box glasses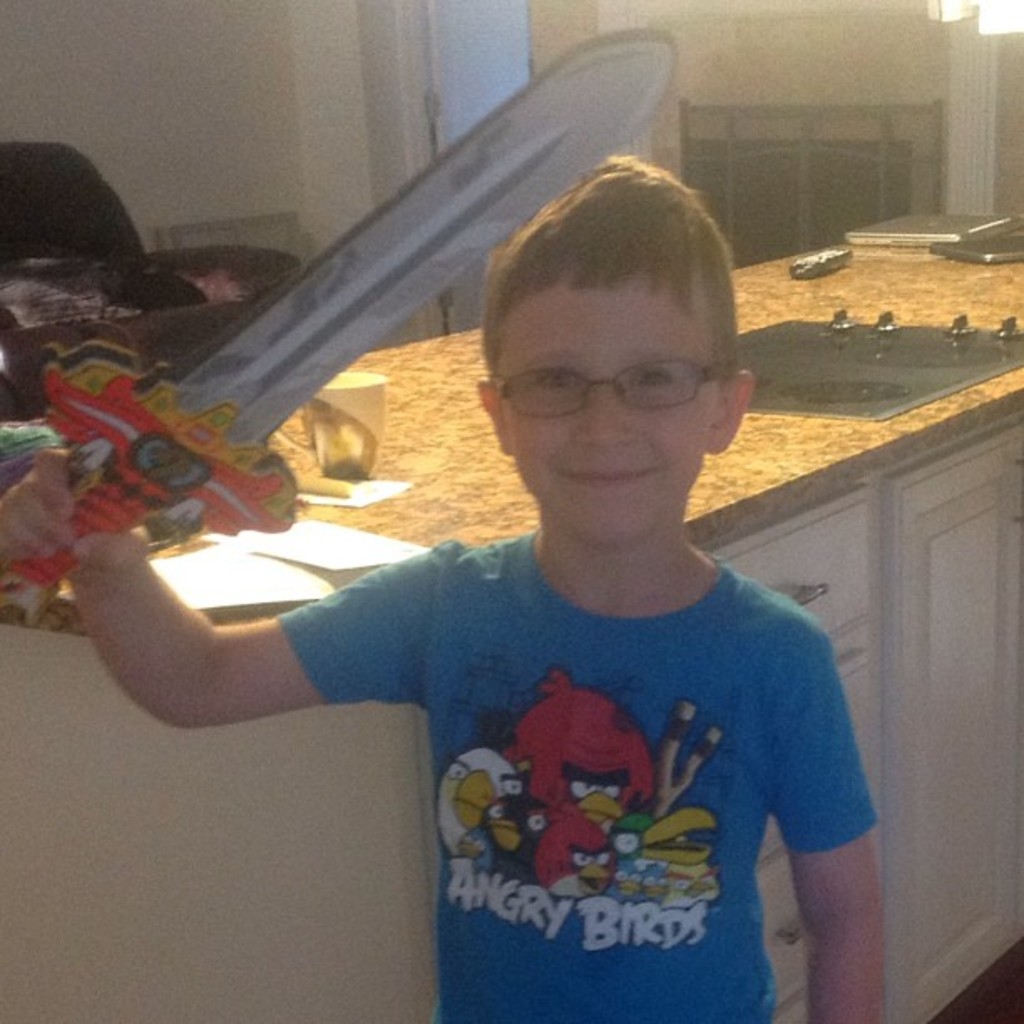
<region>497, 348, 738, 423</region>
